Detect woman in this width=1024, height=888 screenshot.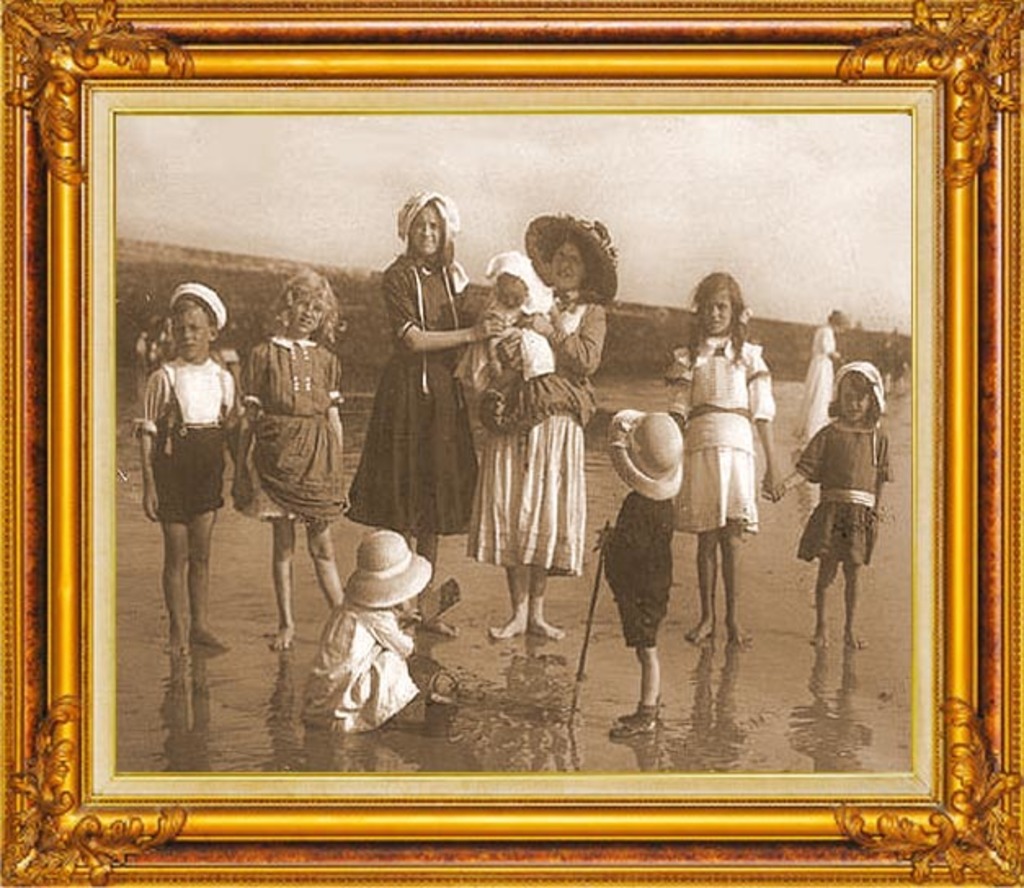
Detection: {"x1": 792, "y1": 310, "x2": 851, "y2": 447}.
